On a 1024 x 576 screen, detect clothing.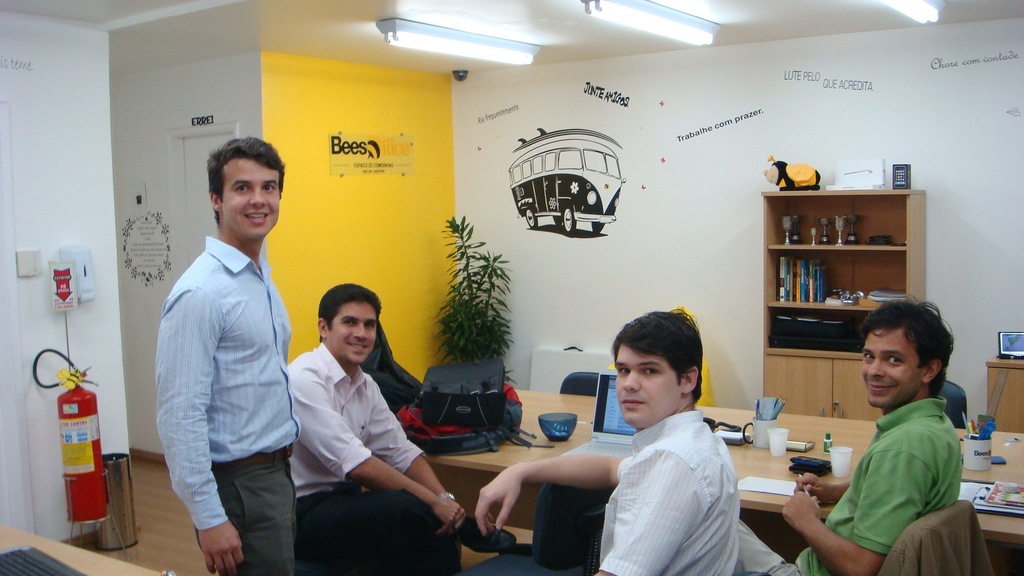
733:396:962:575.
